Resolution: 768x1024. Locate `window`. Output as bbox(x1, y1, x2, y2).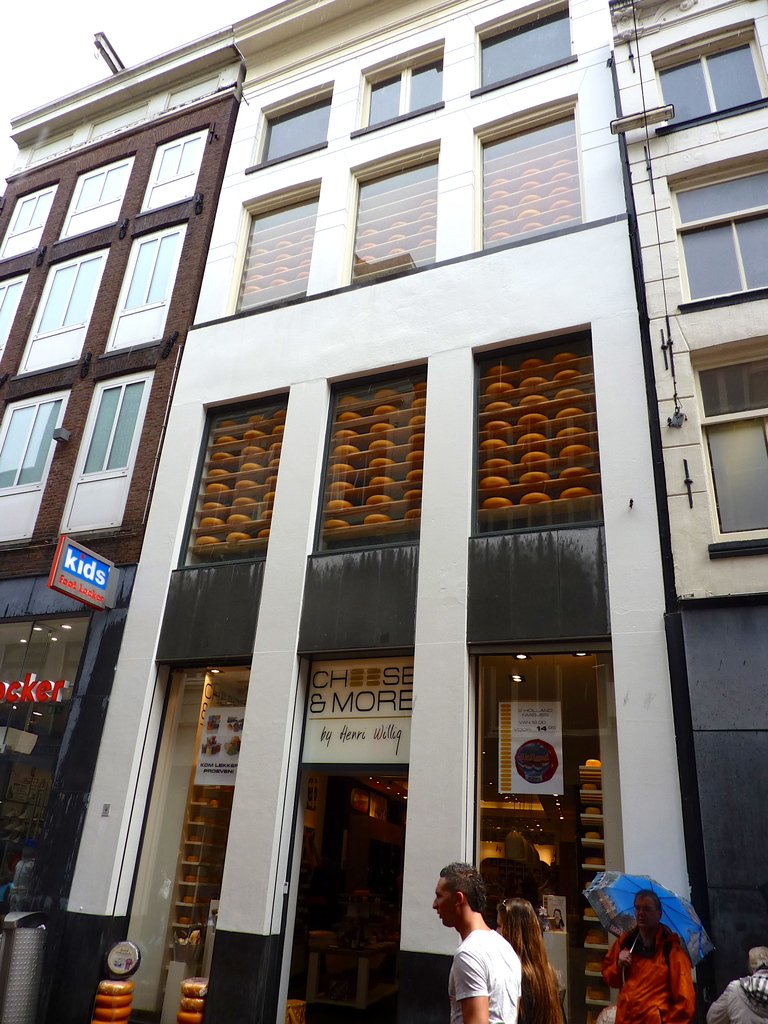
bbox(463, 95, 589, 248).
